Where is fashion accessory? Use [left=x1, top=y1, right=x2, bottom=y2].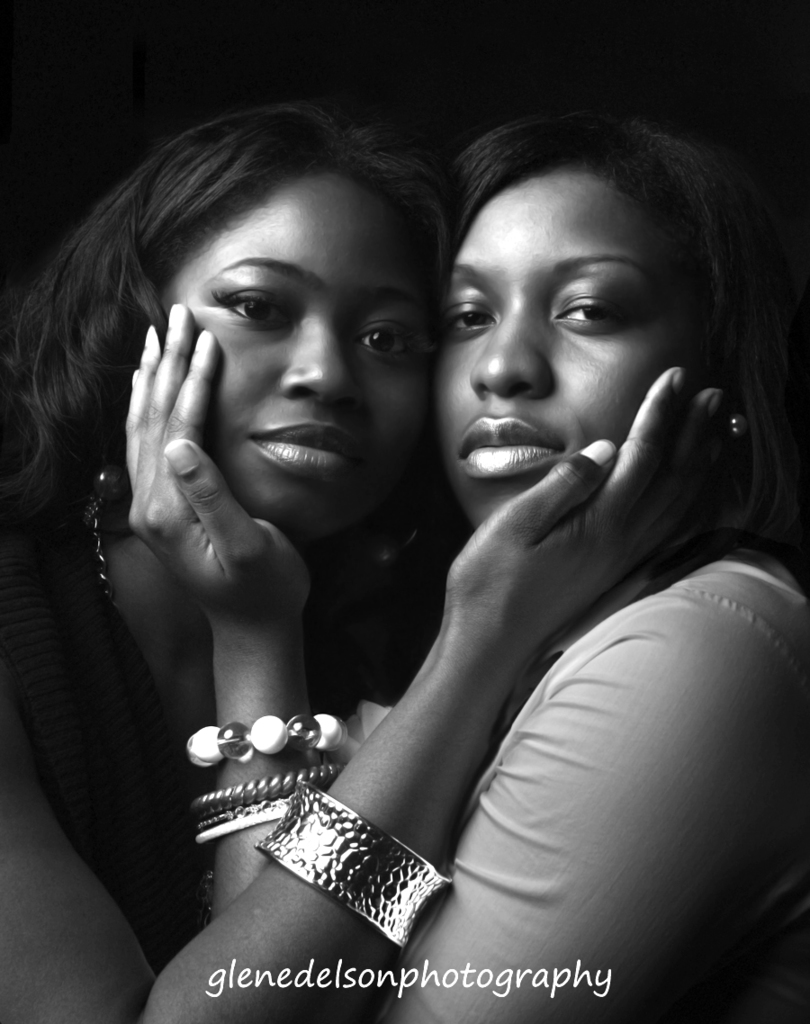
[left=185, top=706, right=348, bottom=772].
